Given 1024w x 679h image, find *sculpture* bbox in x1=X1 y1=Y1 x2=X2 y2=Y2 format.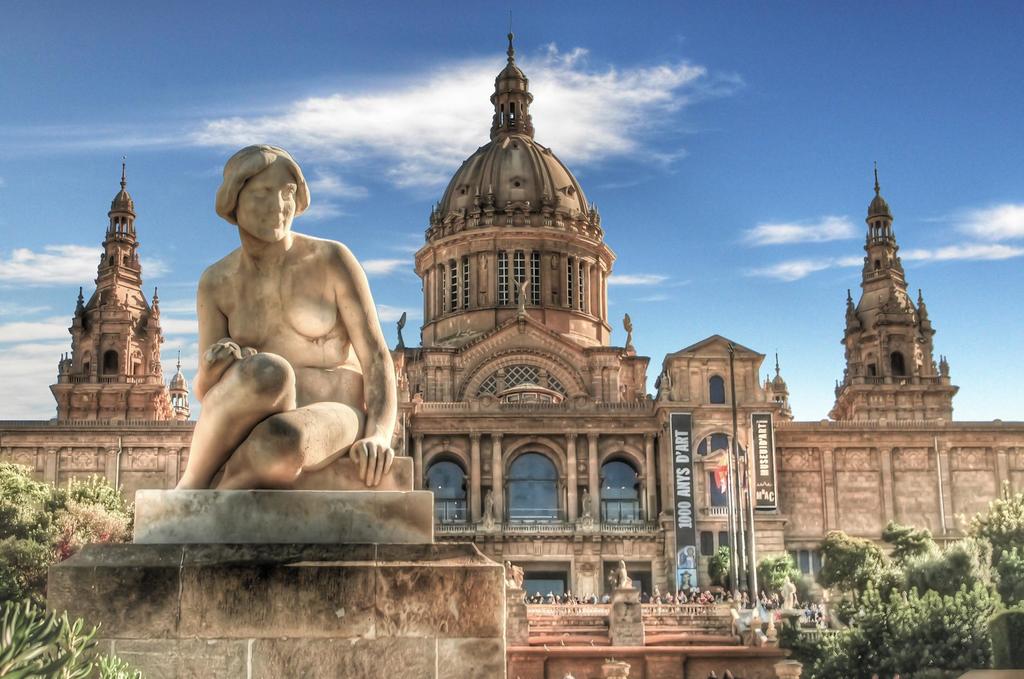
x1=777 y1=573 x2=798 y2=610.
